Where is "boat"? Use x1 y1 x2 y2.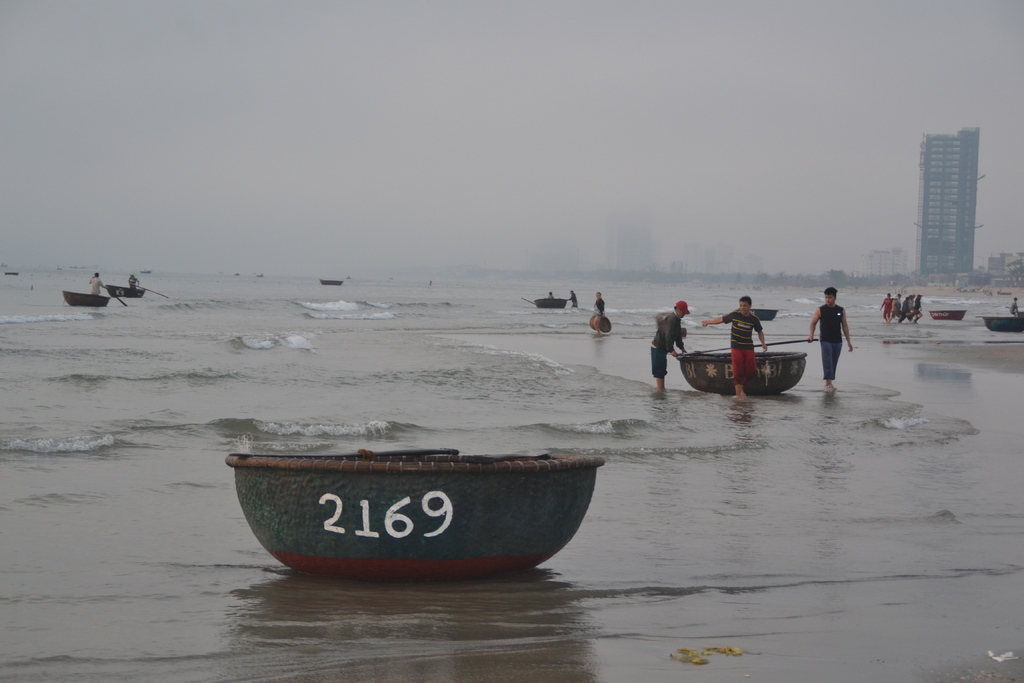
741 304 776 323.
